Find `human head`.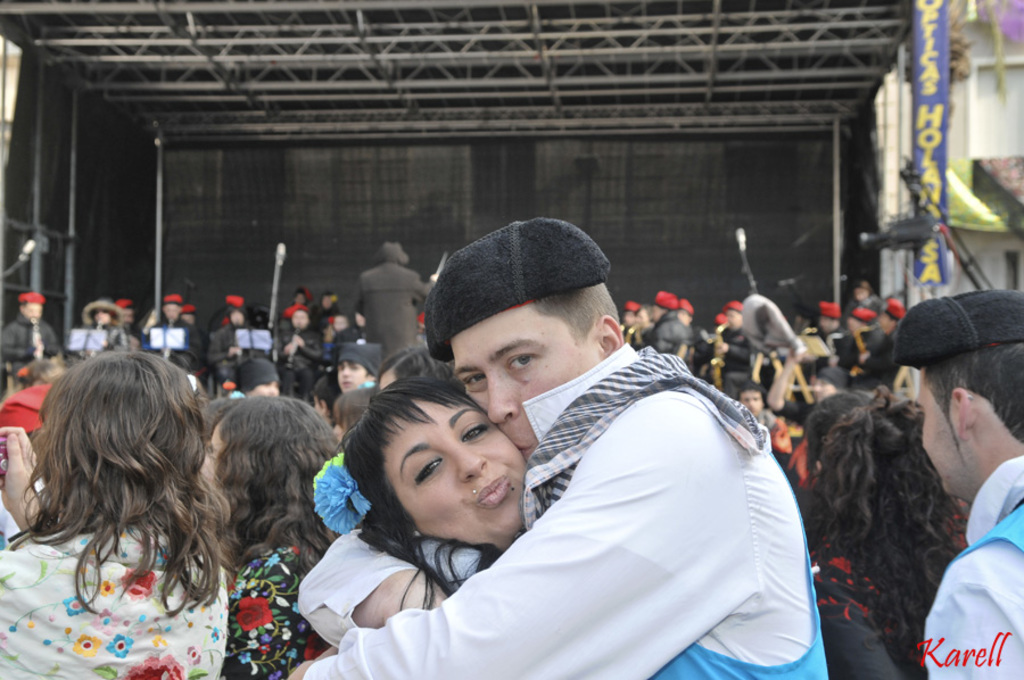
region(332, 383, 385, 431).
